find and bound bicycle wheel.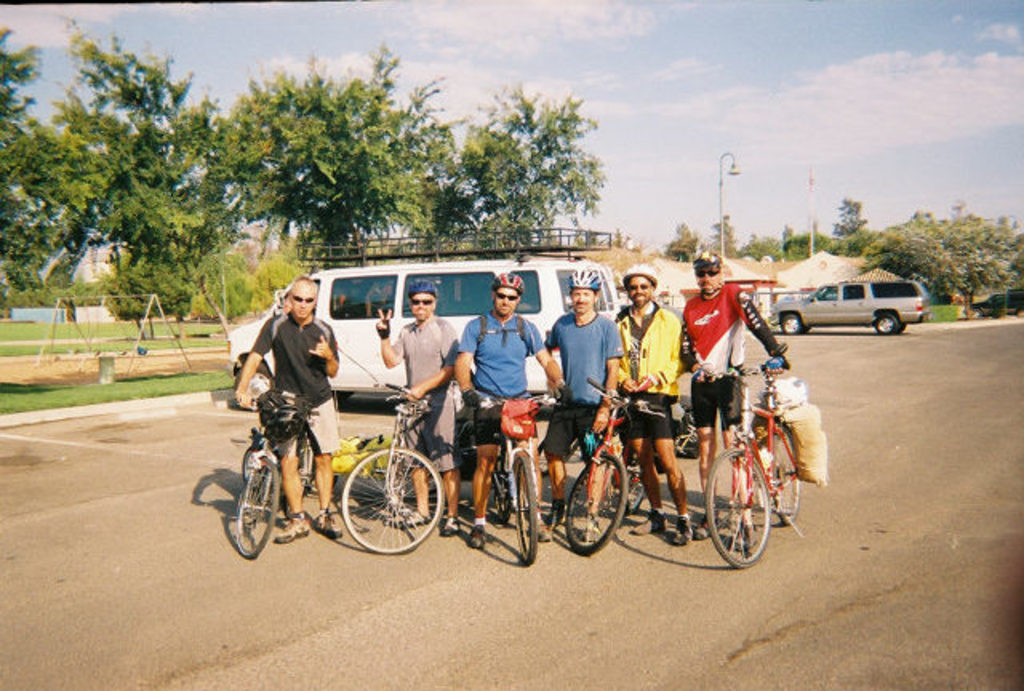
Bound: l=619, t=473, r=654, b=515.
